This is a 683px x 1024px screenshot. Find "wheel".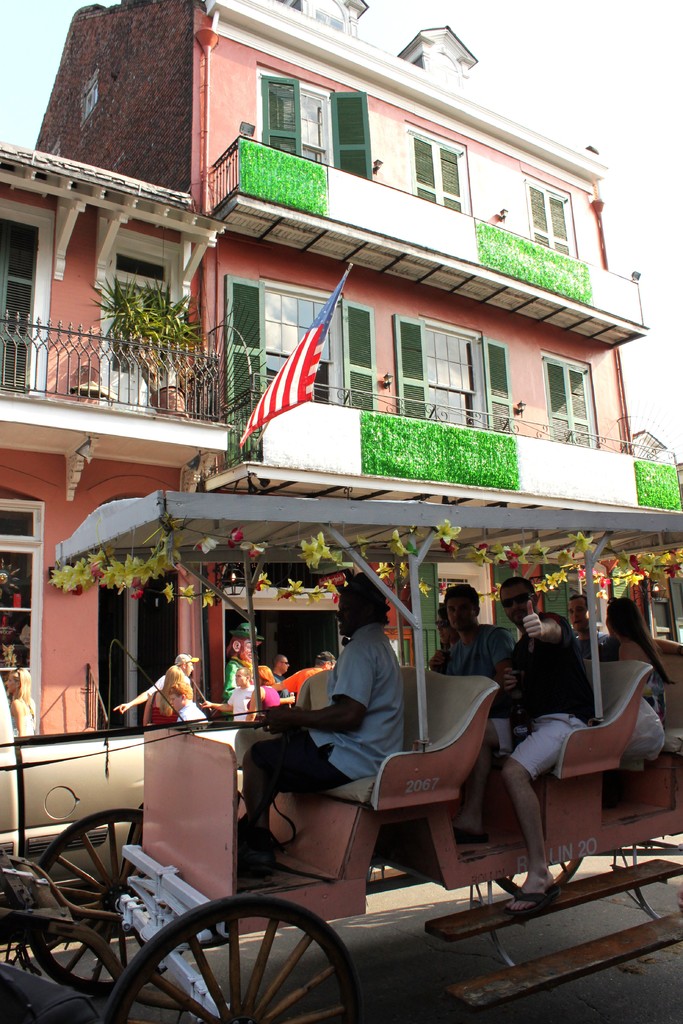
Bounding box: <box>29,811,193,998</box>.
